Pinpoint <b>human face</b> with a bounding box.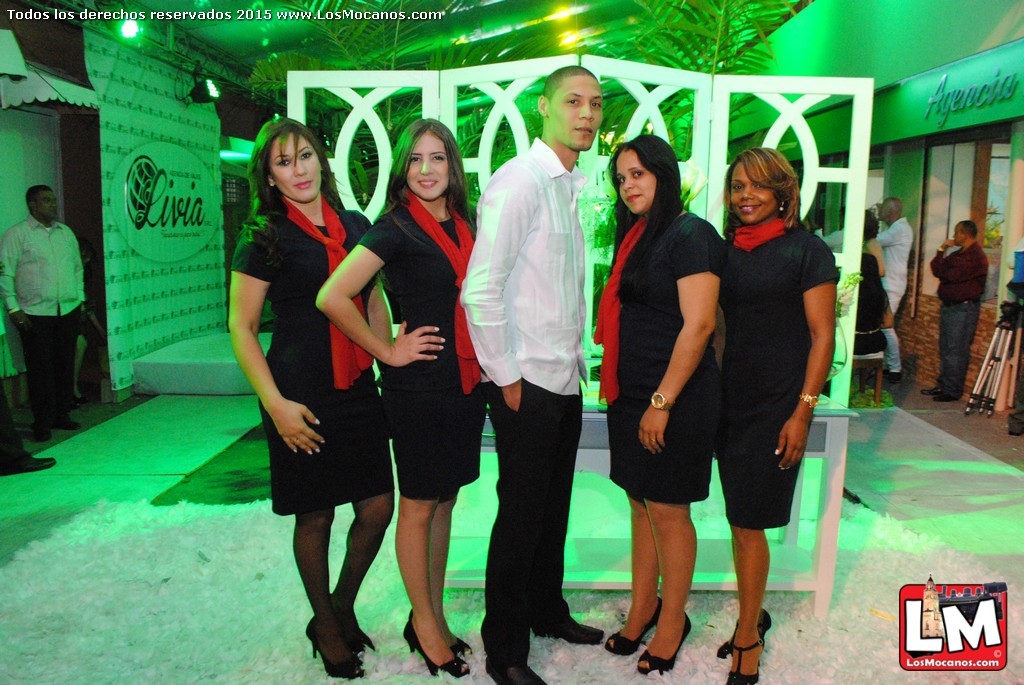
(x1=550, y1=75, x2=602, y2=149).
